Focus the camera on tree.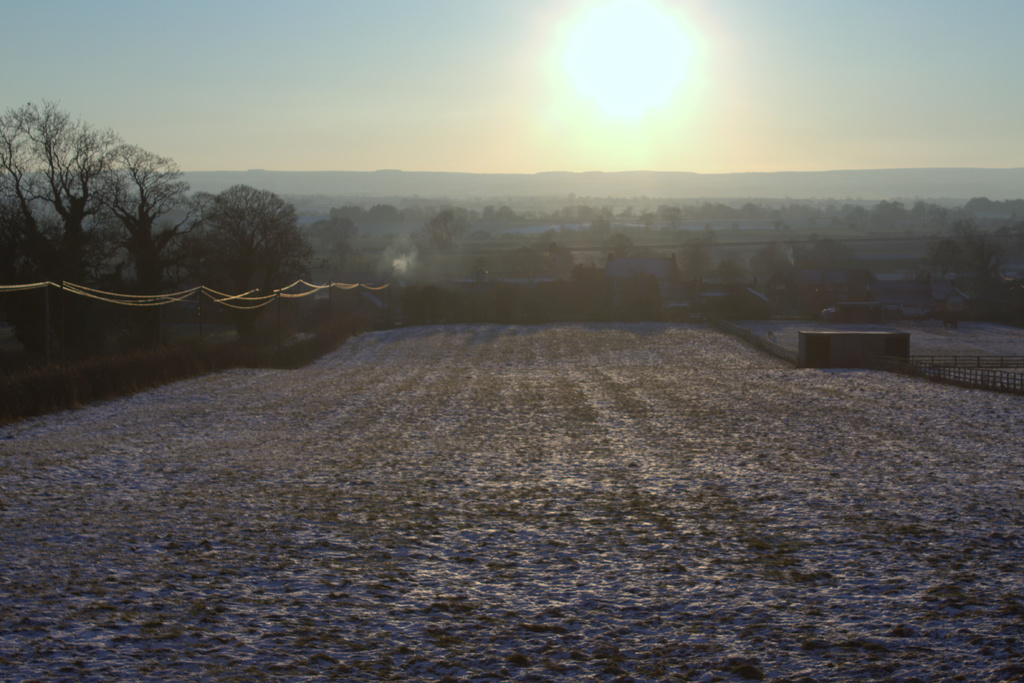
Focus region: Rect(0, 94, 122, 349).
